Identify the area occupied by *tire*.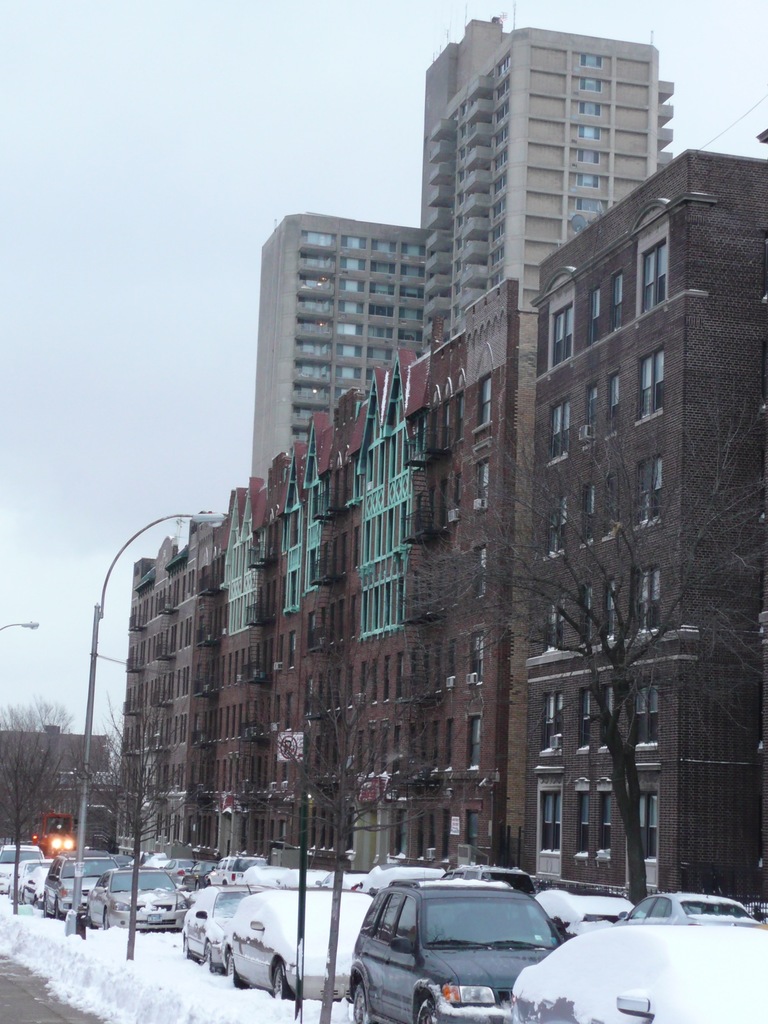
Area: bbox=[204, 942, 212, 970].
